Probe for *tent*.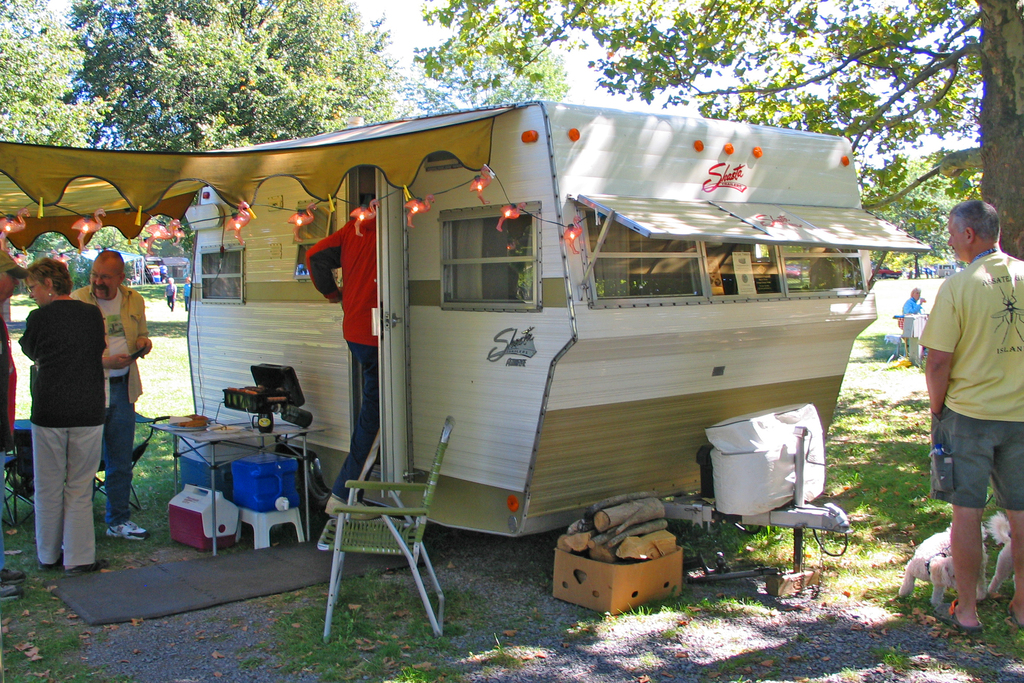
Probe result: (0, 88, 937, 555).
